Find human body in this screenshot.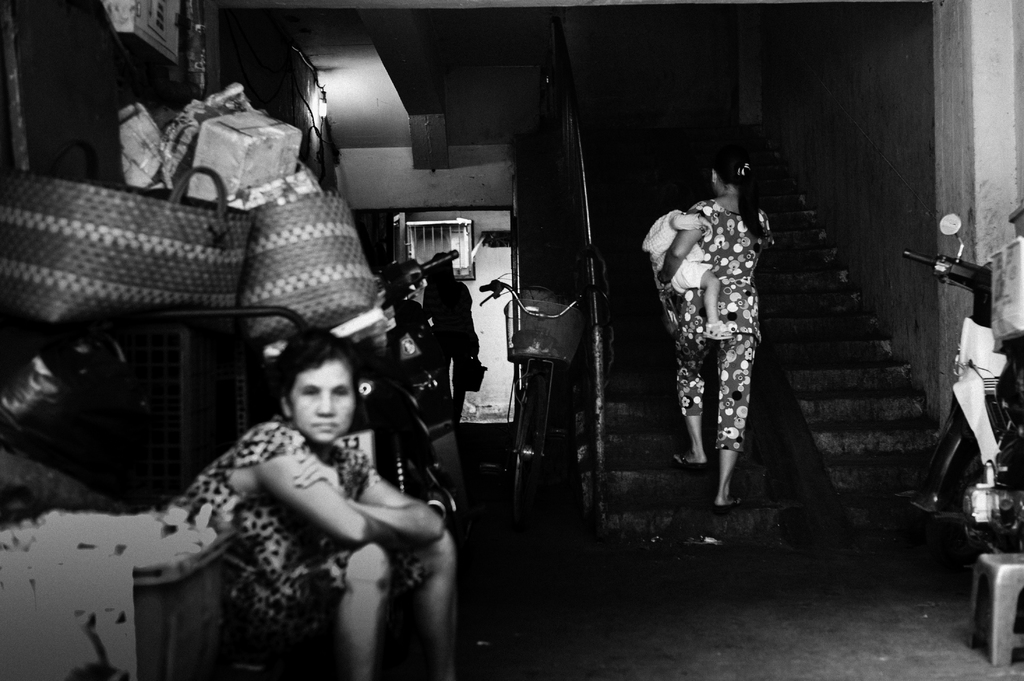
The bounding box for human body is rect(660, 185, 767, 492).
